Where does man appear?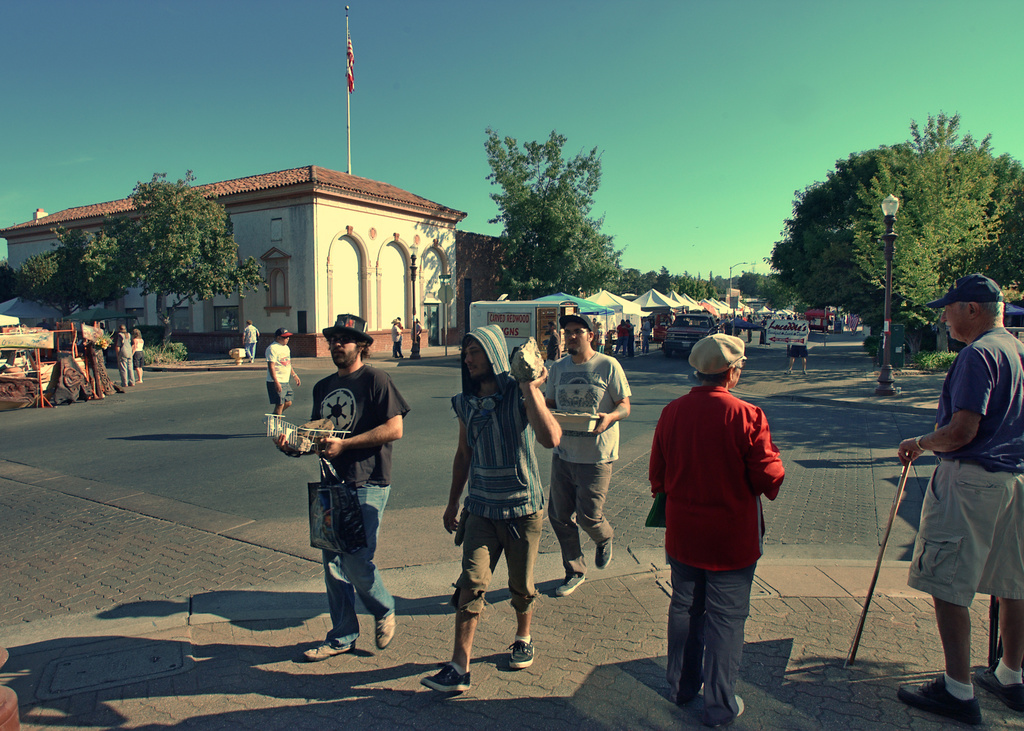
Appears at 541/318/633/596.
